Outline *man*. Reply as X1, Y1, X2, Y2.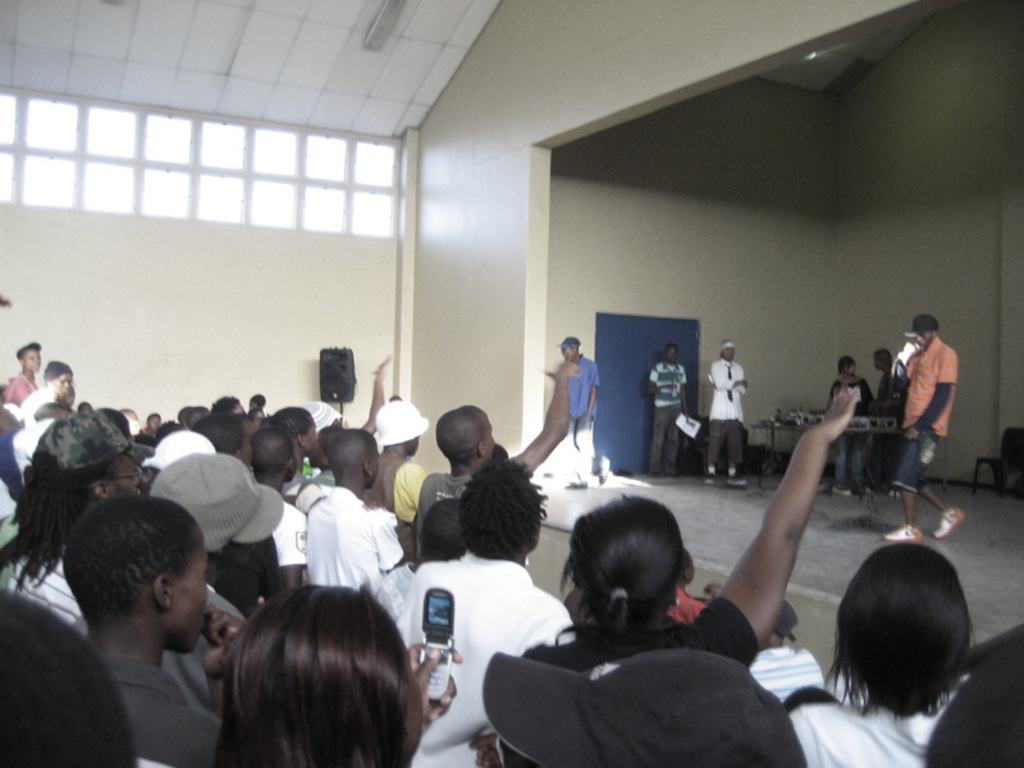
547, 338, 600, 490.
